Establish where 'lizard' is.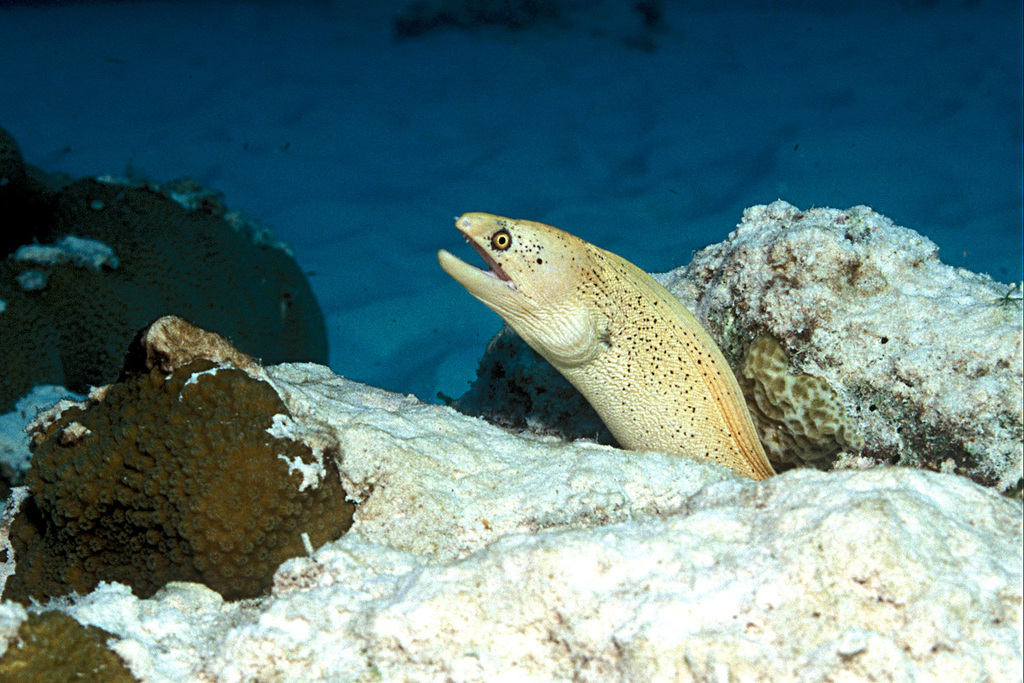
Established at 416:204:759:479.
